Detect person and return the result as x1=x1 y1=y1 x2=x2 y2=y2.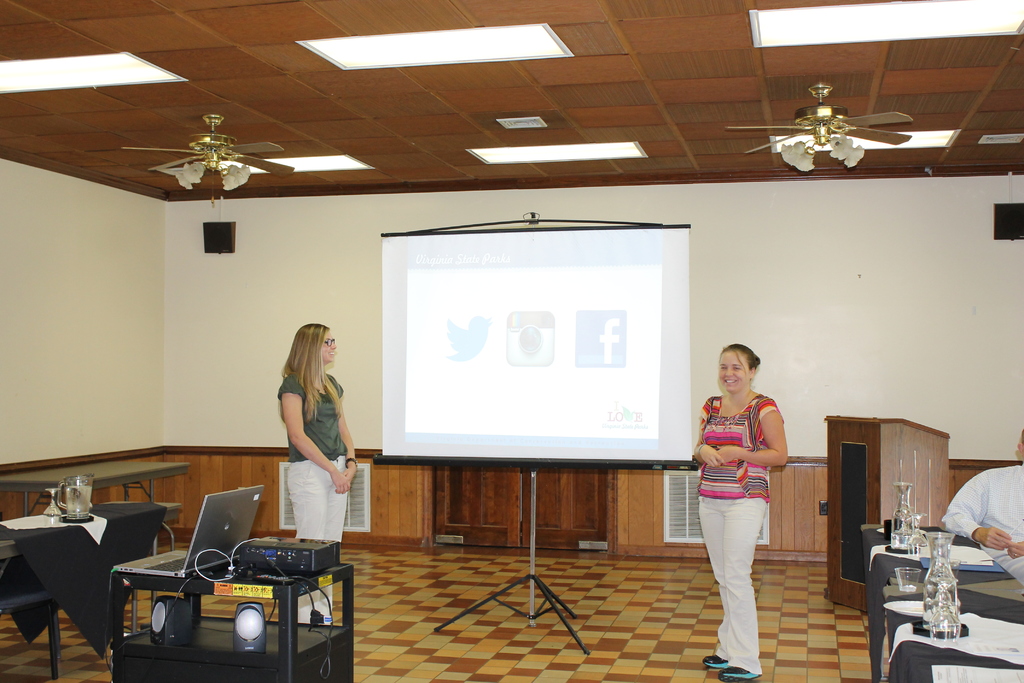
x1=941 y1=432 x2=1023 y2=602.
